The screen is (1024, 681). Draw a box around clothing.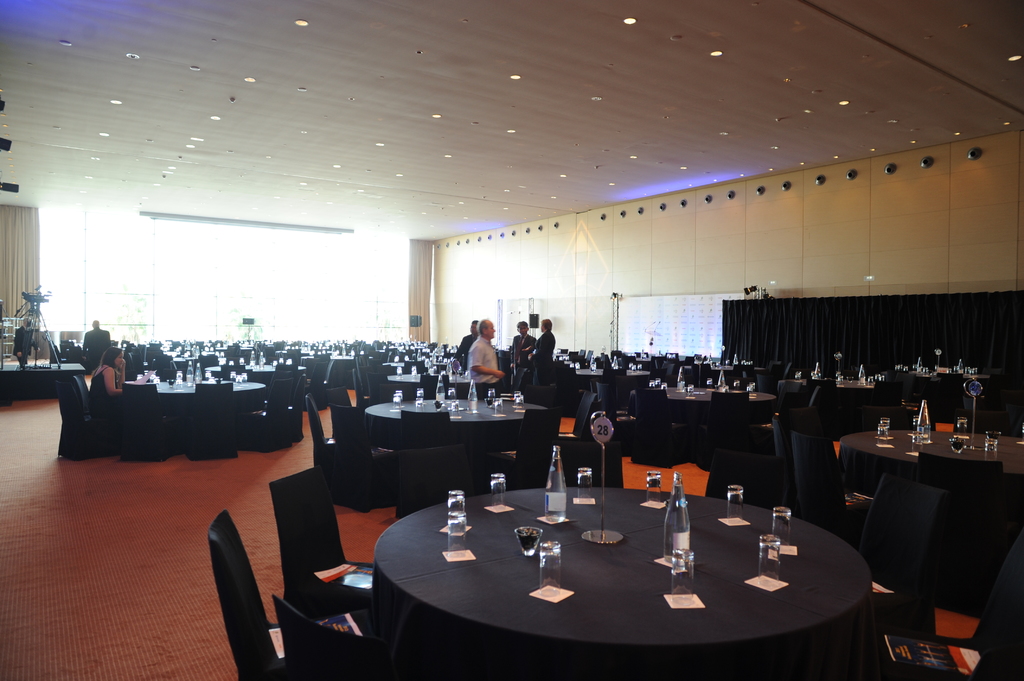
Rect(455, 337, 480, 372).
